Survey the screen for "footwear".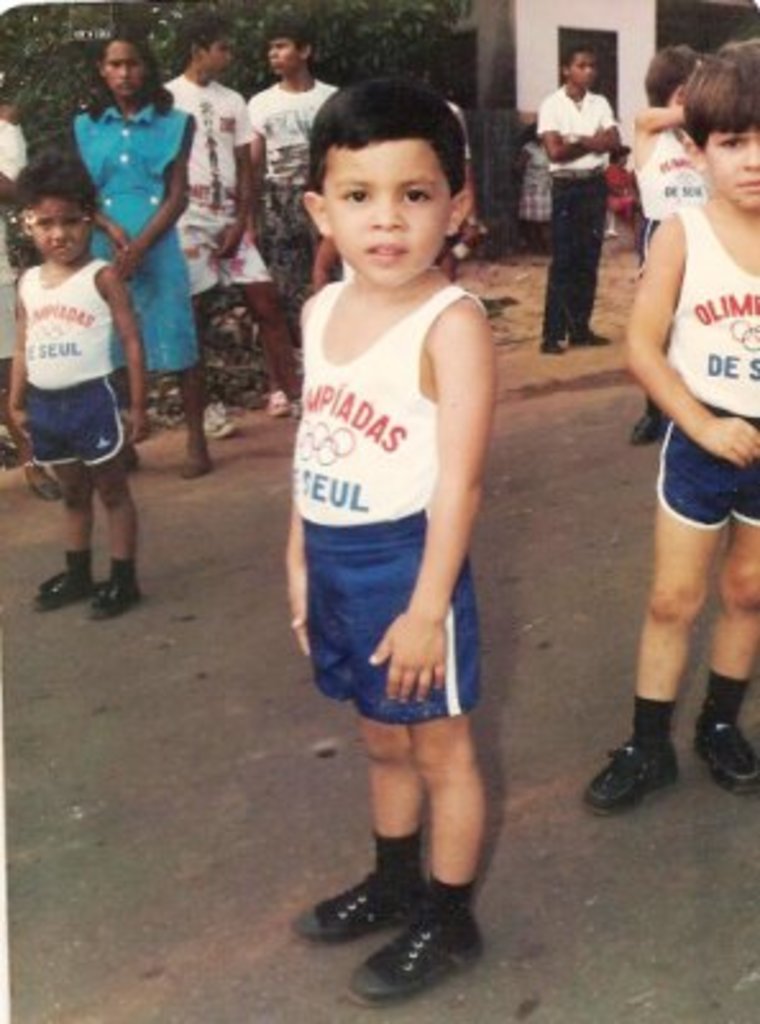
Survey found: detection(299, 865, 427, 942).
